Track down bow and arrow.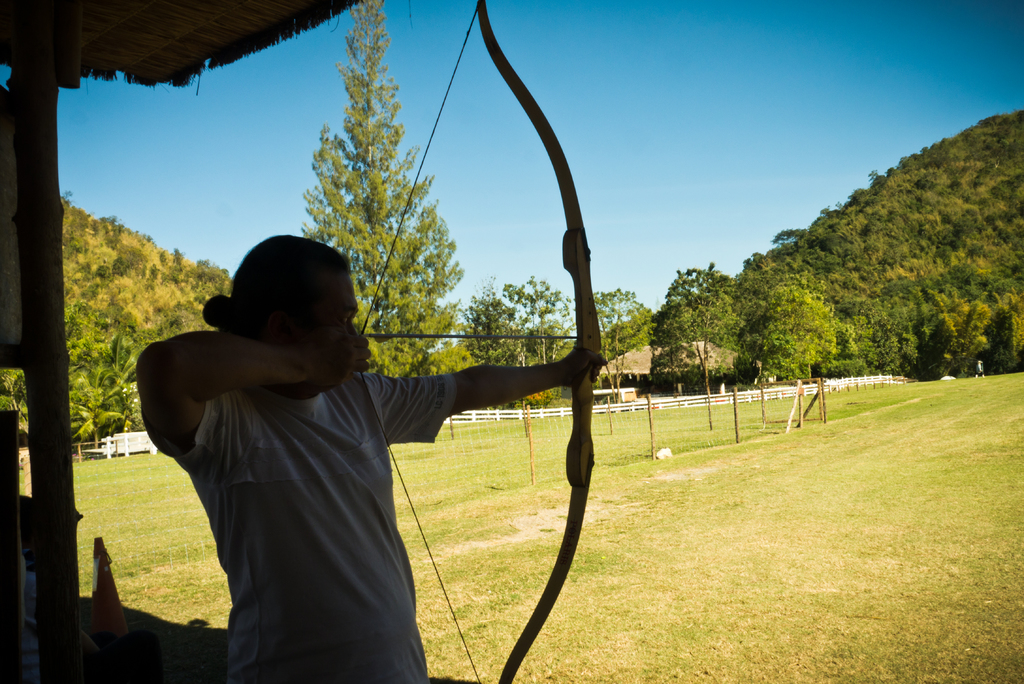
Tracked to x1=358 y1=0 x2=602 y2=682.
